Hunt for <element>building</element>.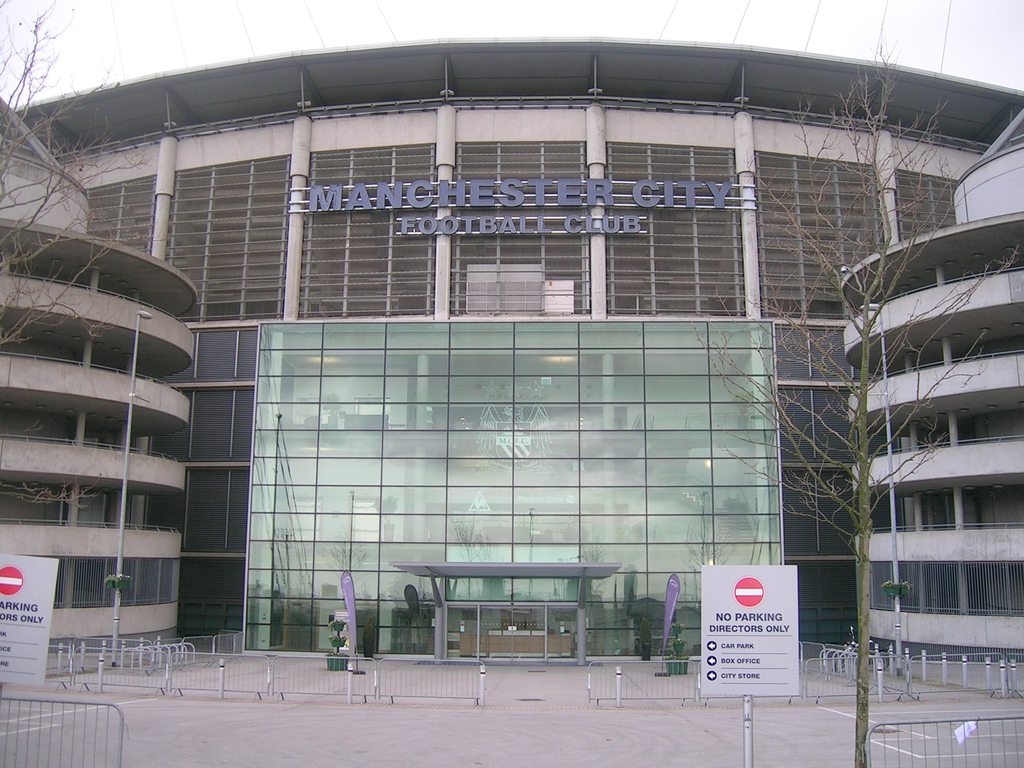
Hunted down at detection(15, 40, 1023, 657).
